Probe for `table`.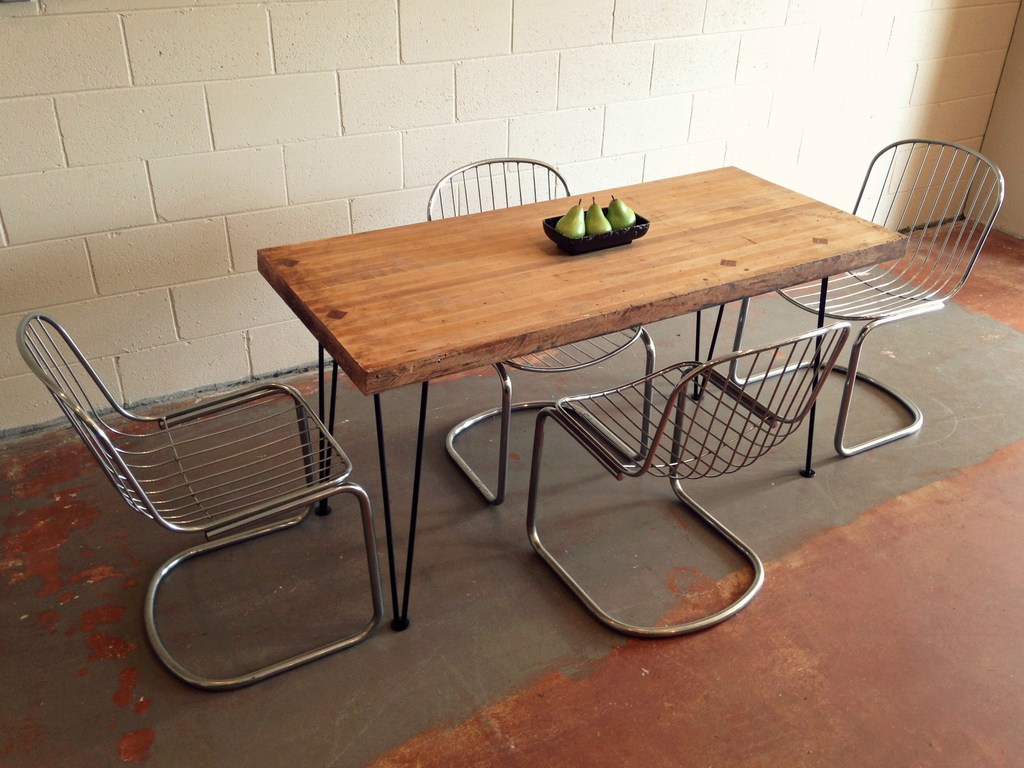
Probe result: 253,164,911,641.
